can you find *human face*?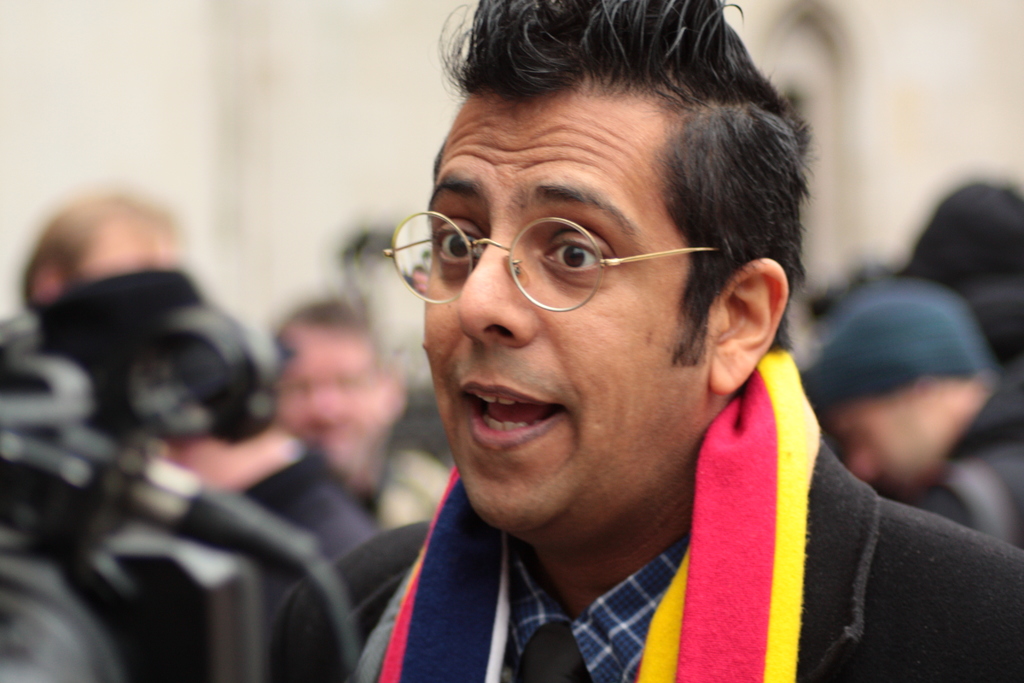
Yes, bounding box: [left=852, top=394, right=916, bottom=474].
